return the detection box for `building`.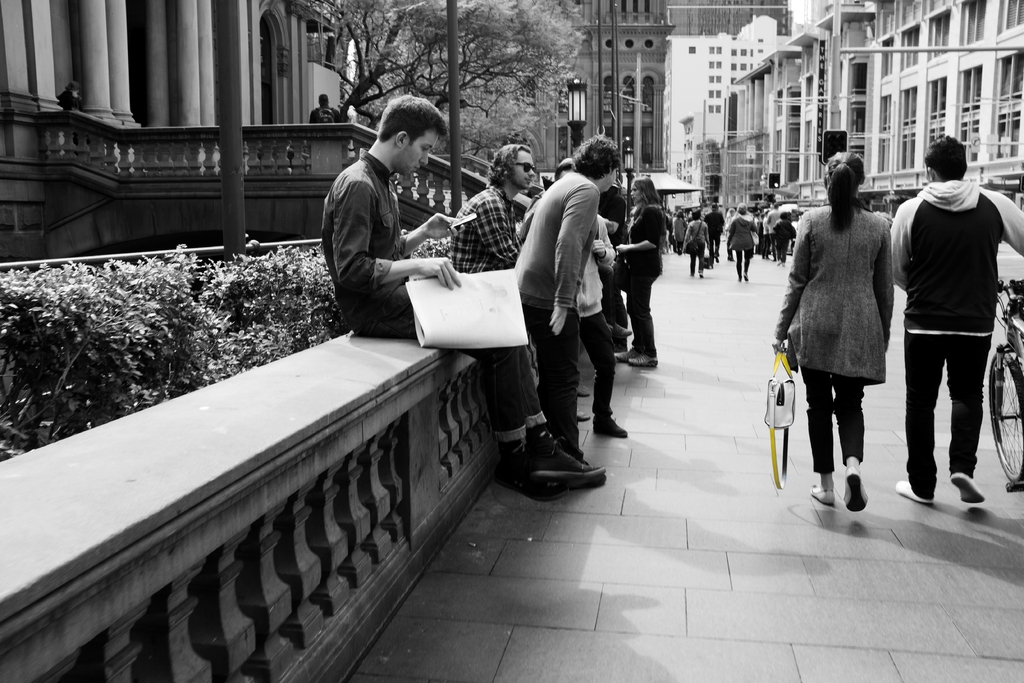
[0,0,353,263].
